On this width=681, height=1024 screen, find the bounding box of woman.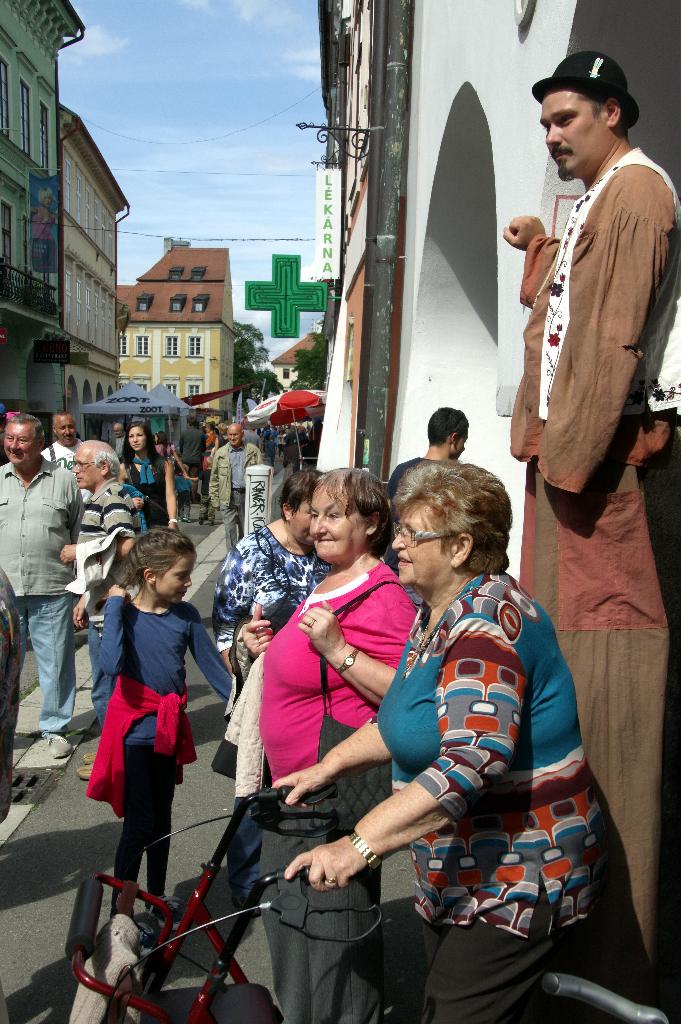
Bounding box: [209,467,335,788].
